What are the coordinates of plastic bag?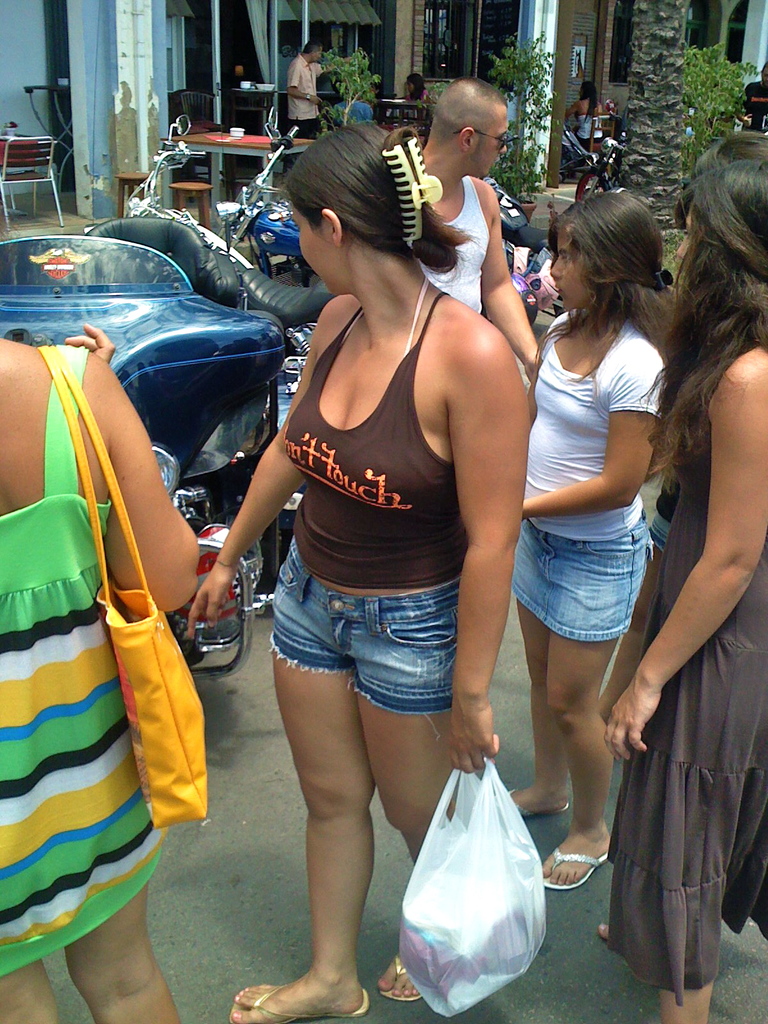
(left=403, top=755, right=544, bottom=1014).
